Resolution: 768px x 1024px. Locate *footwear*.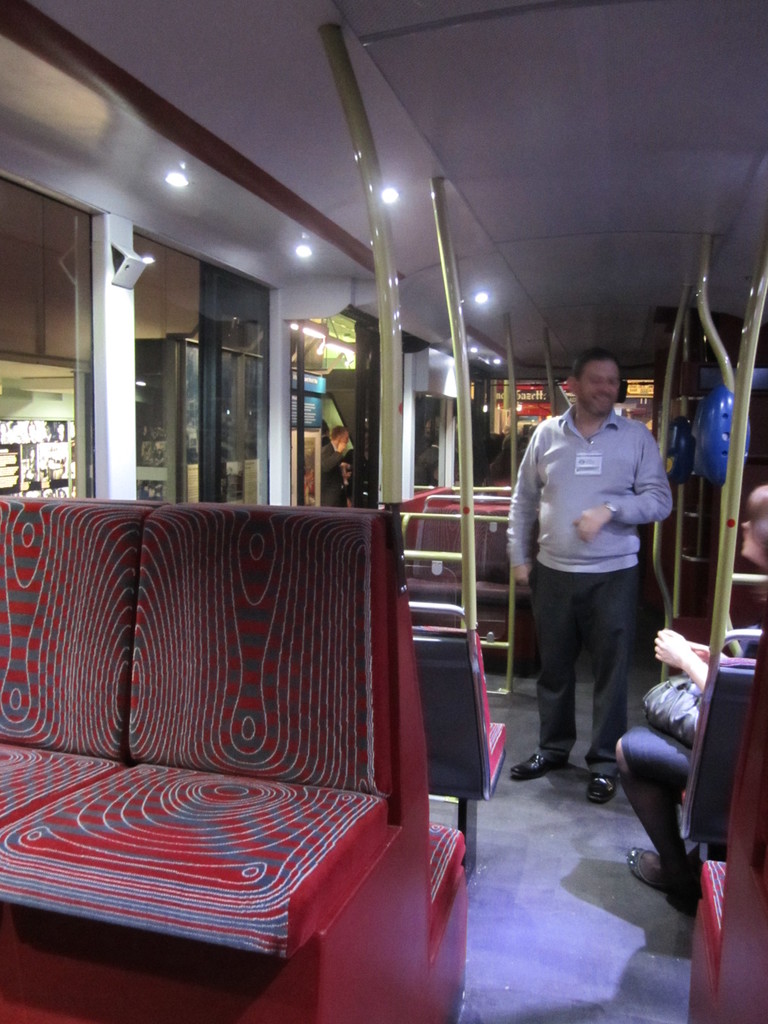
l=623, t=844, r=666, b=900.
